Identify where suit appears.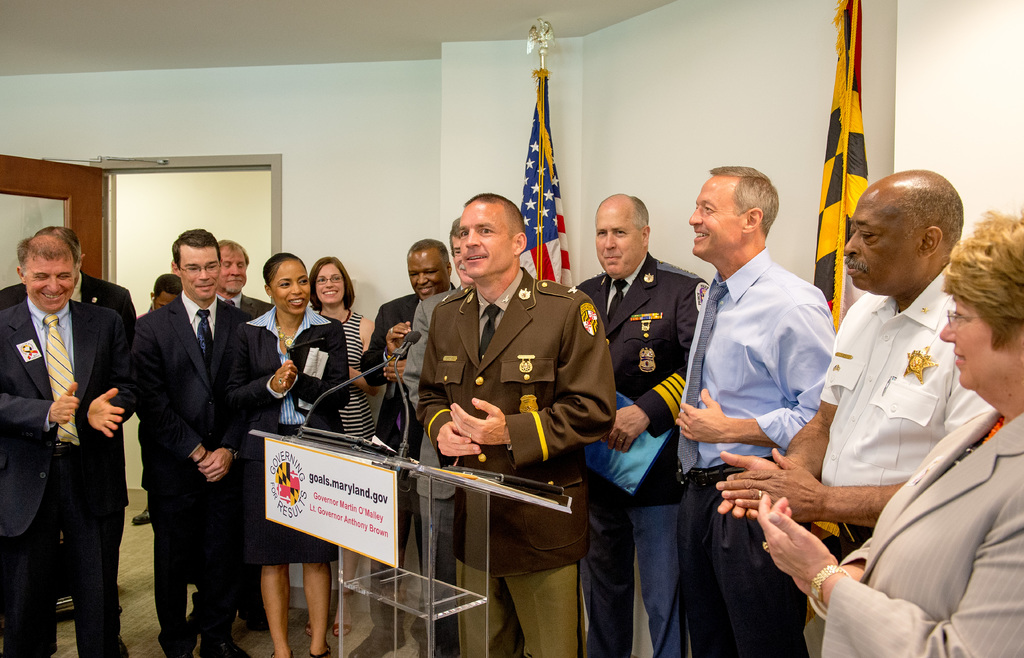
Appears at x1=3, y1=271, x2=131, y2=330.
